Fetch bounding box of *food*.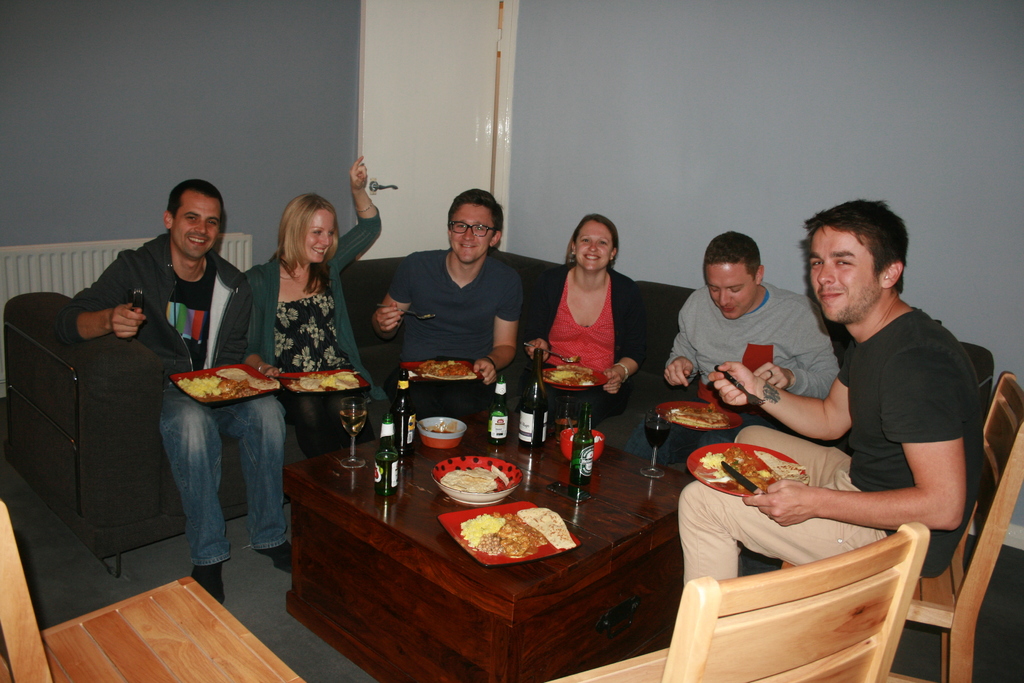
Bbox: [568, 354, 579, 363].
